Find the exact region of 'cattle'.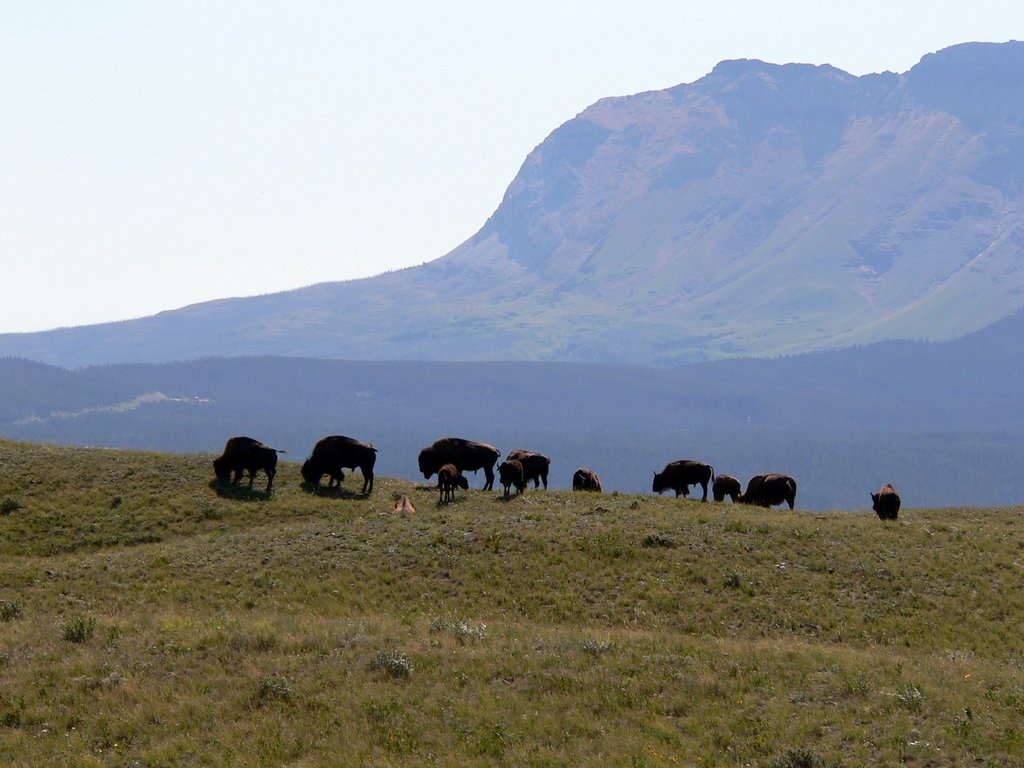
Exact region: x1=708, y1=479, x2=746, y2=511.
